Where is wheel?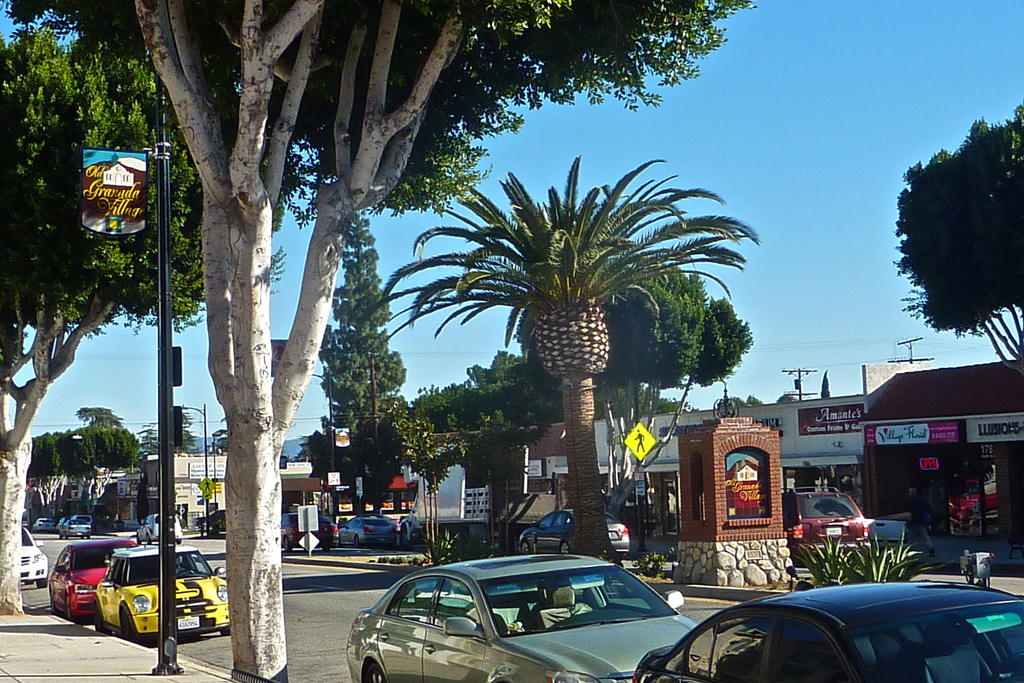
BBox(35, 573, 50, 591).
